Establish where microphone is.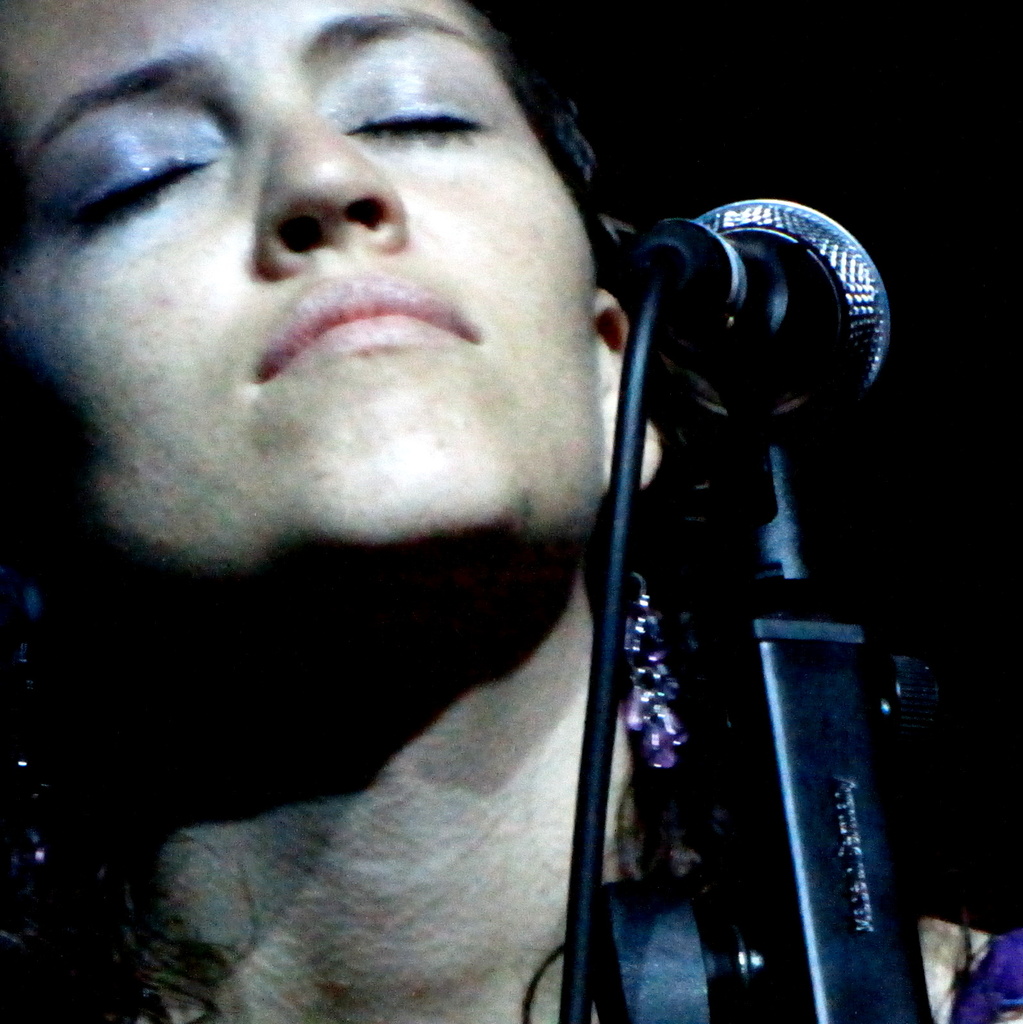
Established at bbox=[601, 170, 925, 485].
